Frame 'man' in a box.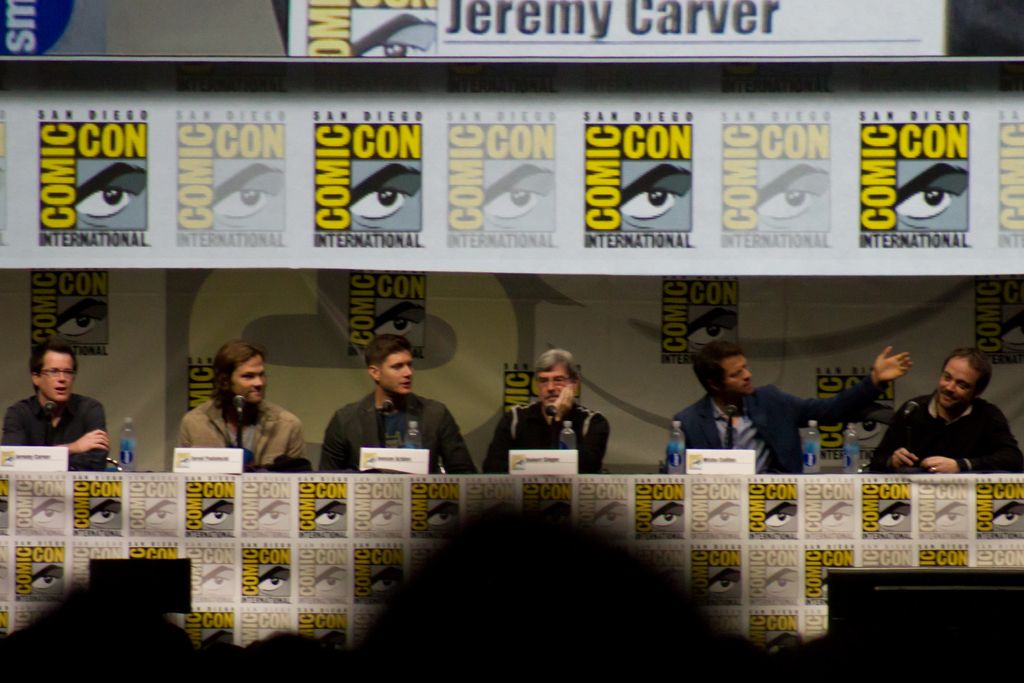
box(671, 343, 913, 477).
